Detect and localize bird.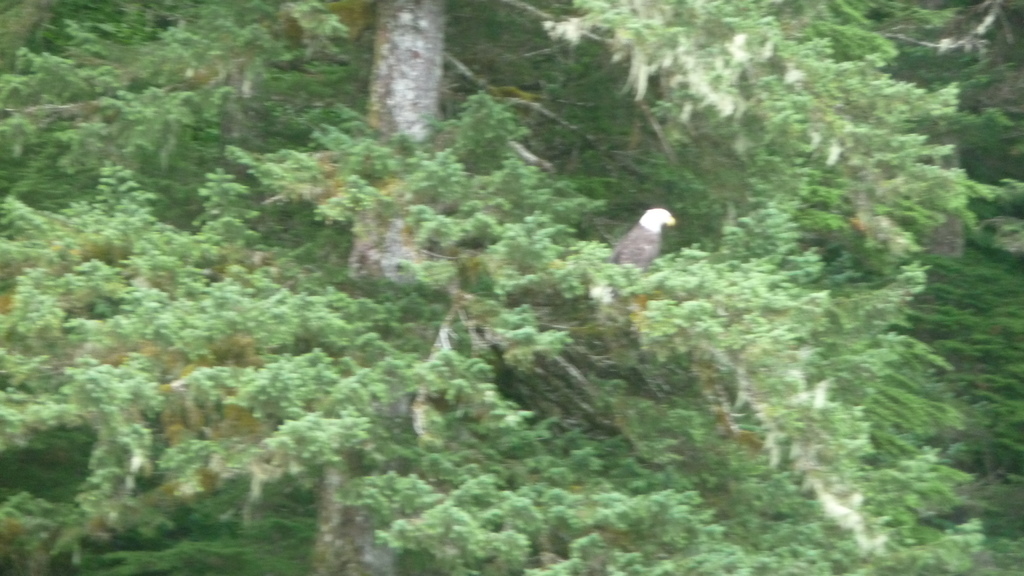
Localized at x1=593, y1=209, x2=677, y2=313.
